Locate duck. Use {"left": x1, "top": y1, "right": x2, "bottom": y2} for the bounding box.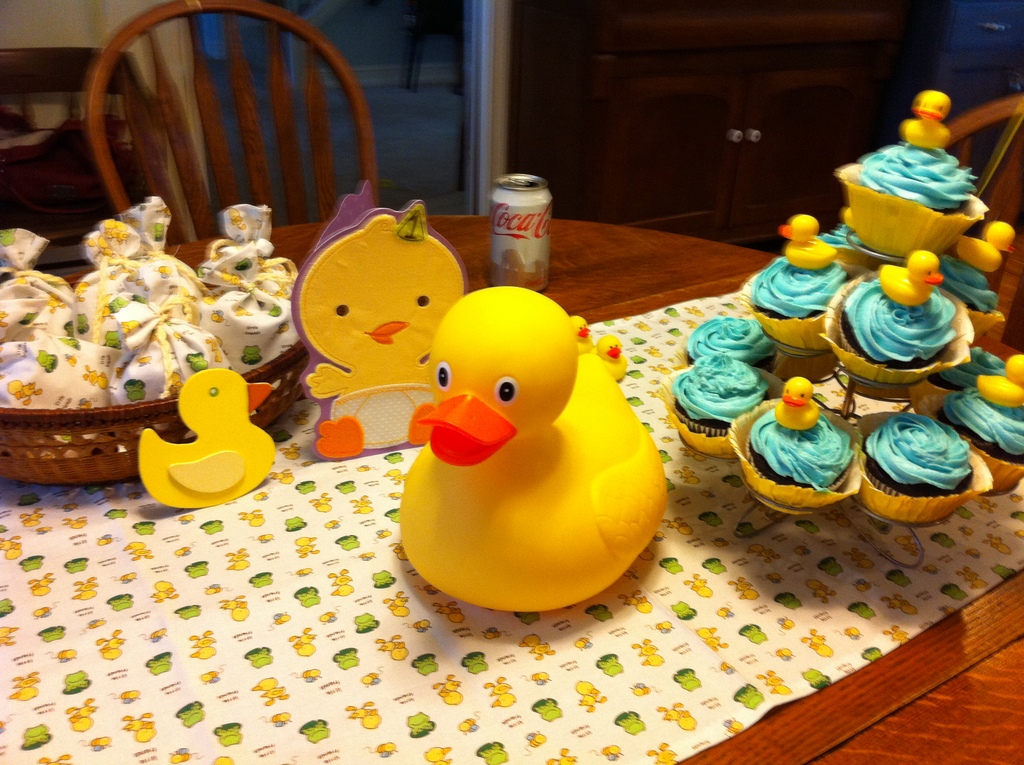
{"left": 401, "top": 289, "right": 687, "bottom": 627}.
